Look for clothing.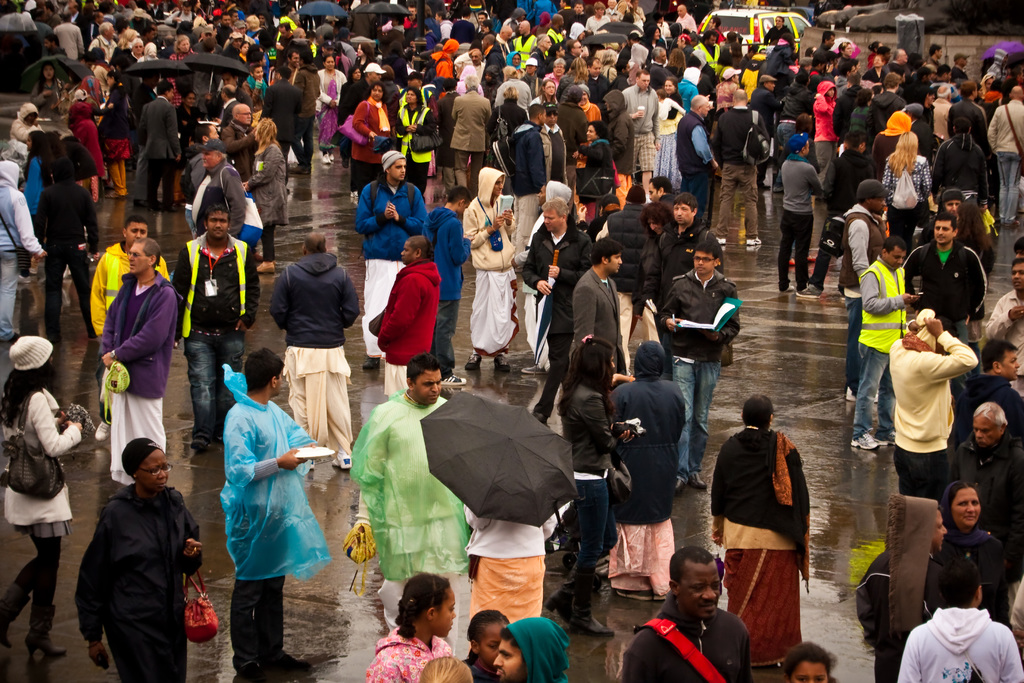
Found: rect(93, 267, 177, 475).
